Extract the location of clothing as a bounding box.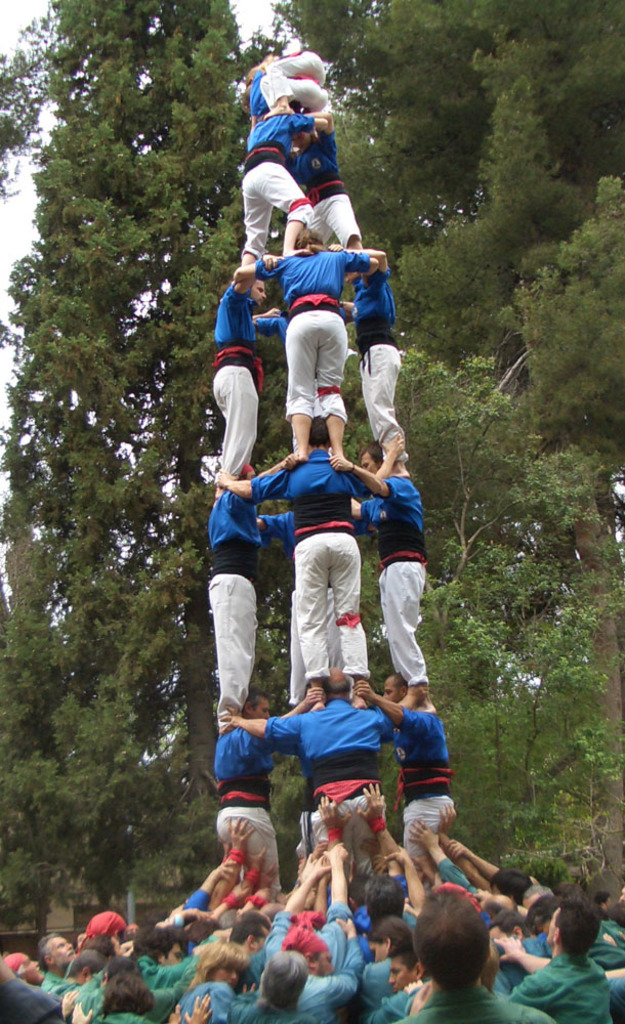
Rect(508, 949, 610, 1023).
